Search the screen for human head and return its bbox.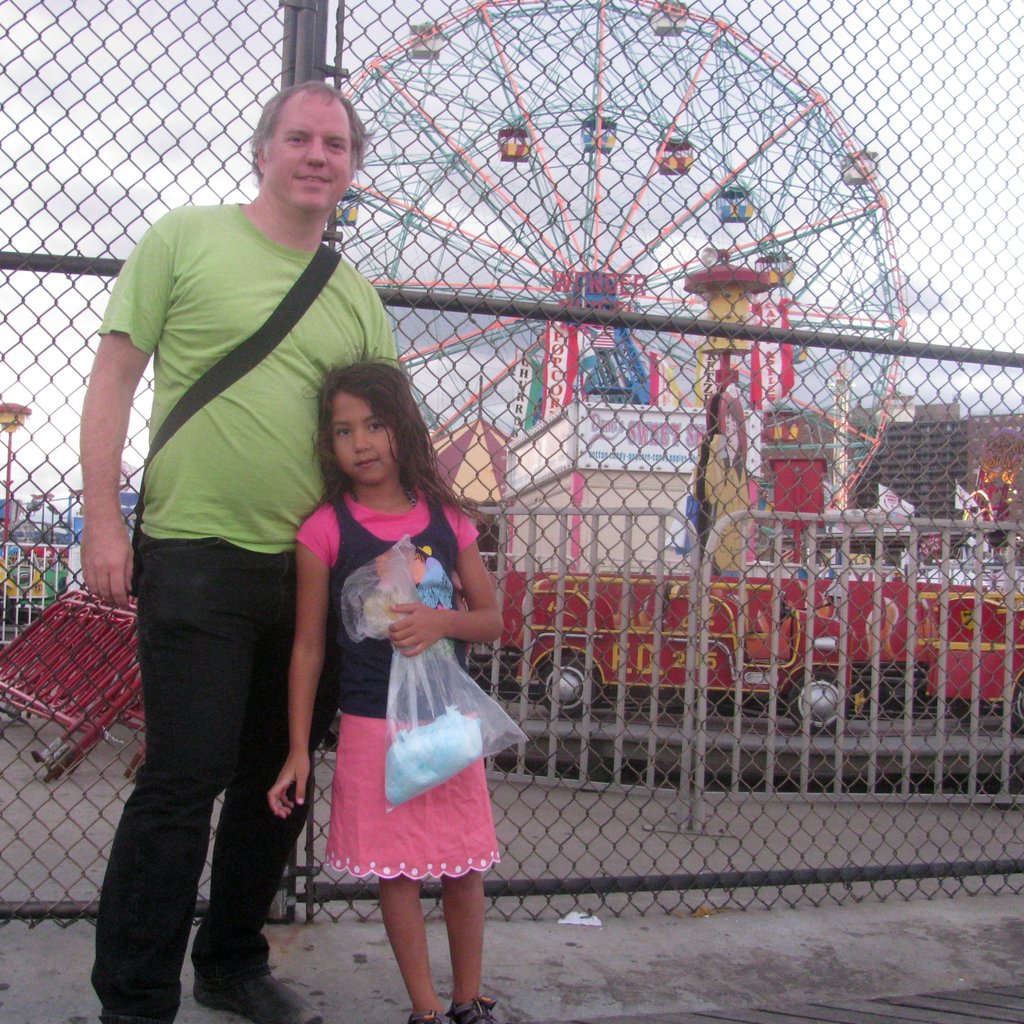
Found: [243,84,367,212].
